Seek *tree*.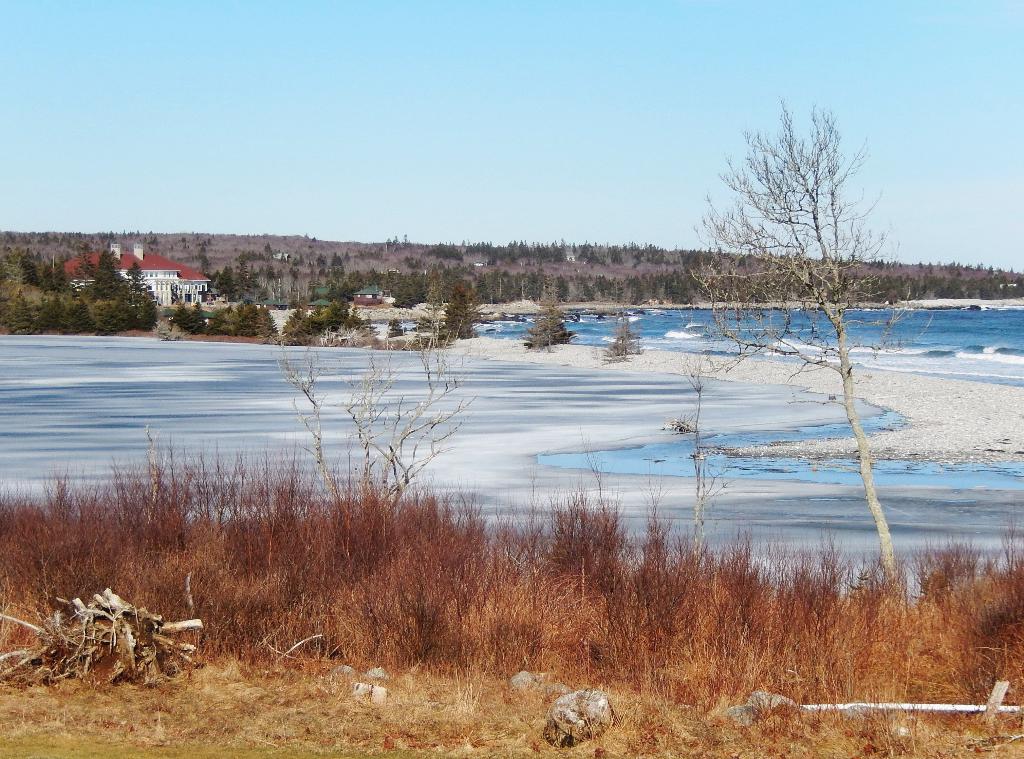
442, 284, 493, 344.
